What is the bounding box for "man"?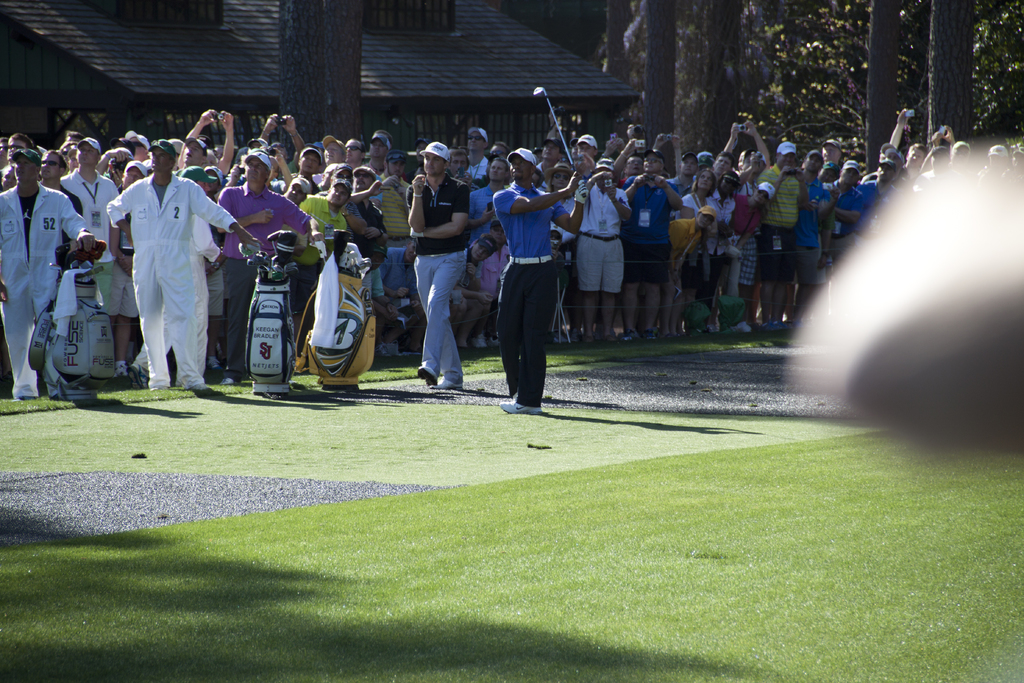
x1=861, y1=160, x2=893, y2=218.
